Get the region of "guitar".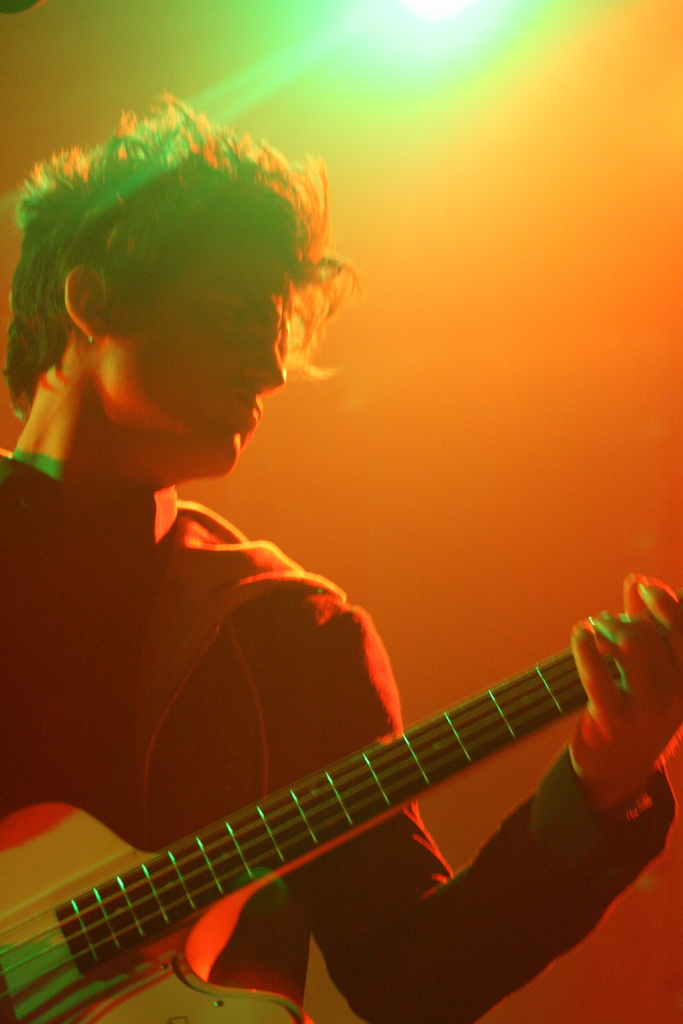
{"left": 0, "top": 582, "right": 682, "bottom": 1023}.
